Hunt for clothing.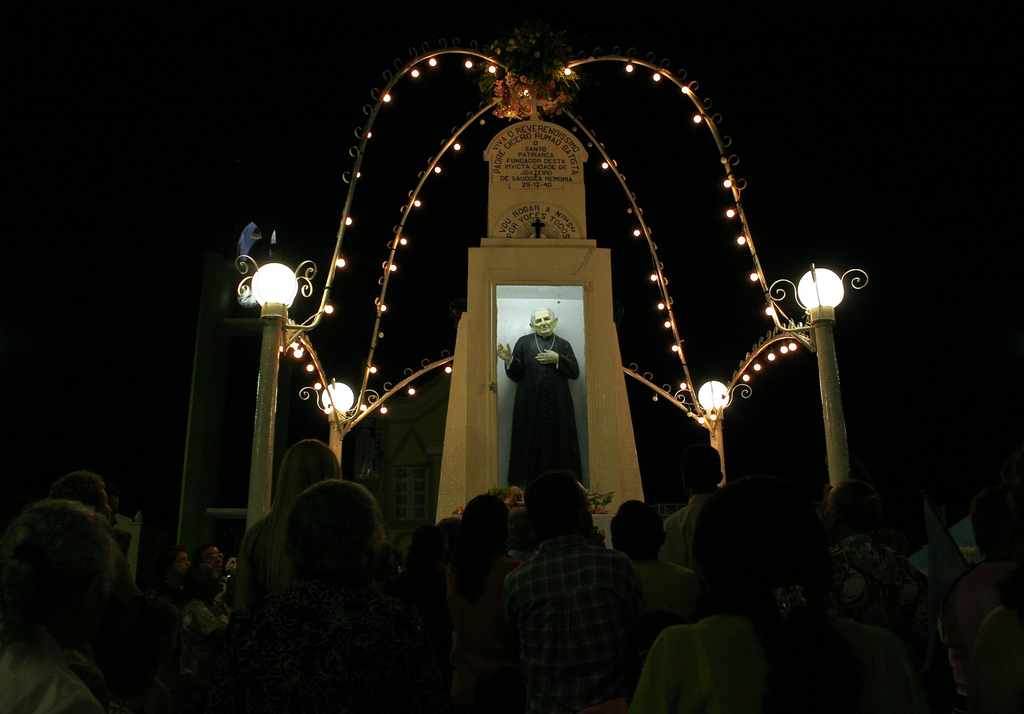
Hunted down at {"left": 0, "top": 639, "right": 112, "bottom": 713}.
